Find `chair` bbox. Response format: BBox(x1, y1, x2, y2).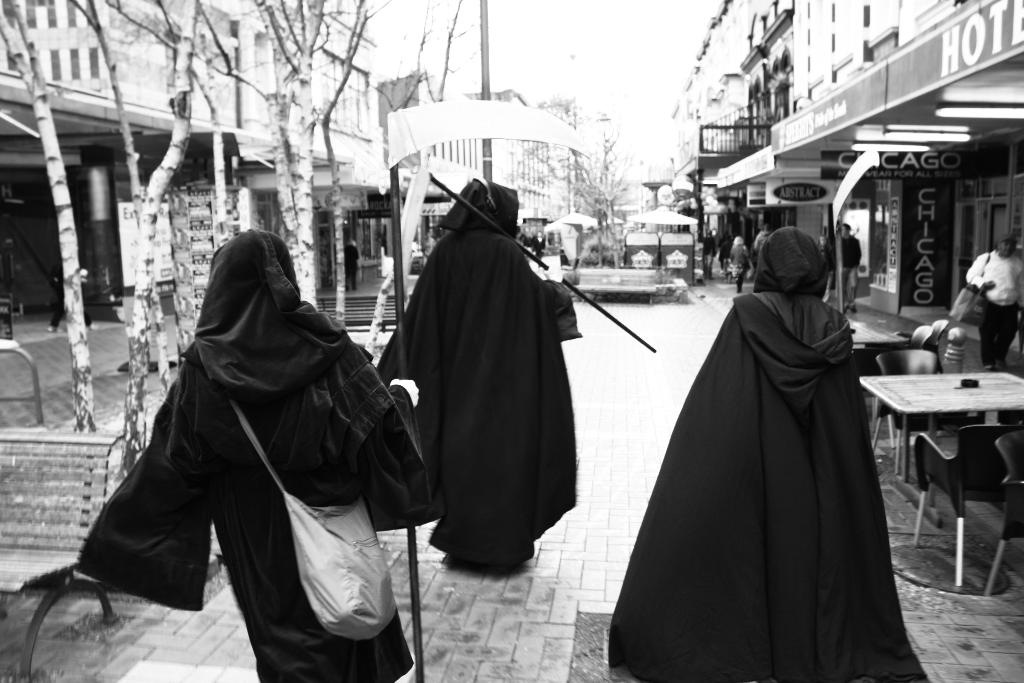
BBox(910, 400, 996, 588).
